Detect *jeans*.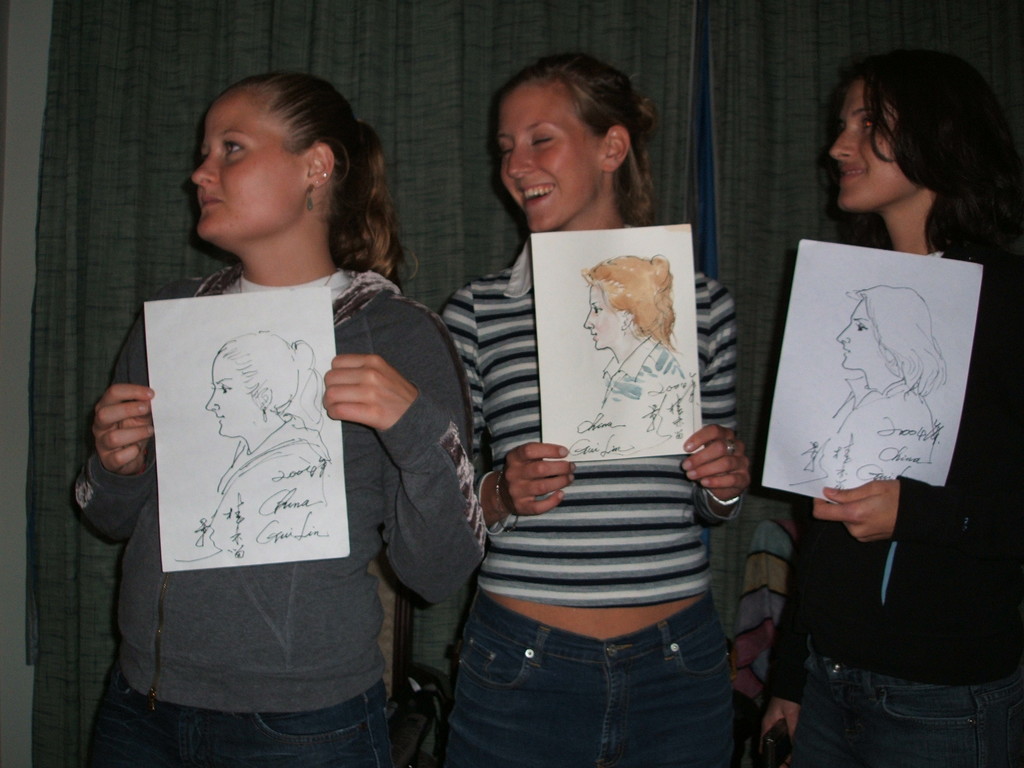
Detected at [x1=80, y1=672, x2=396, y2=767].
